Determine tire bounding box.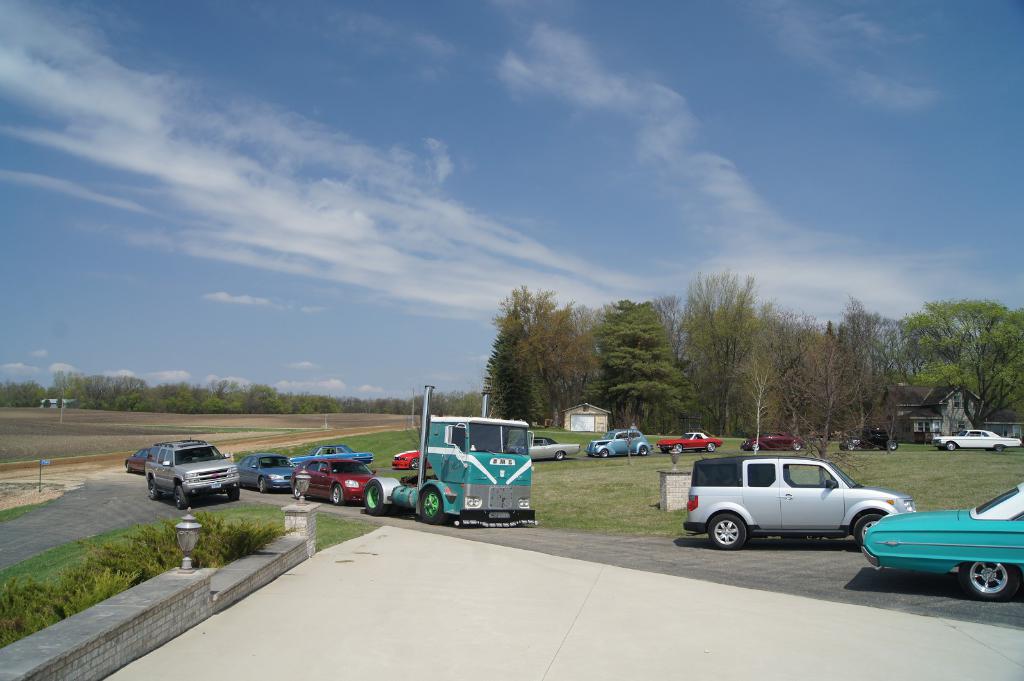
Determined: 792,439,804,451.
